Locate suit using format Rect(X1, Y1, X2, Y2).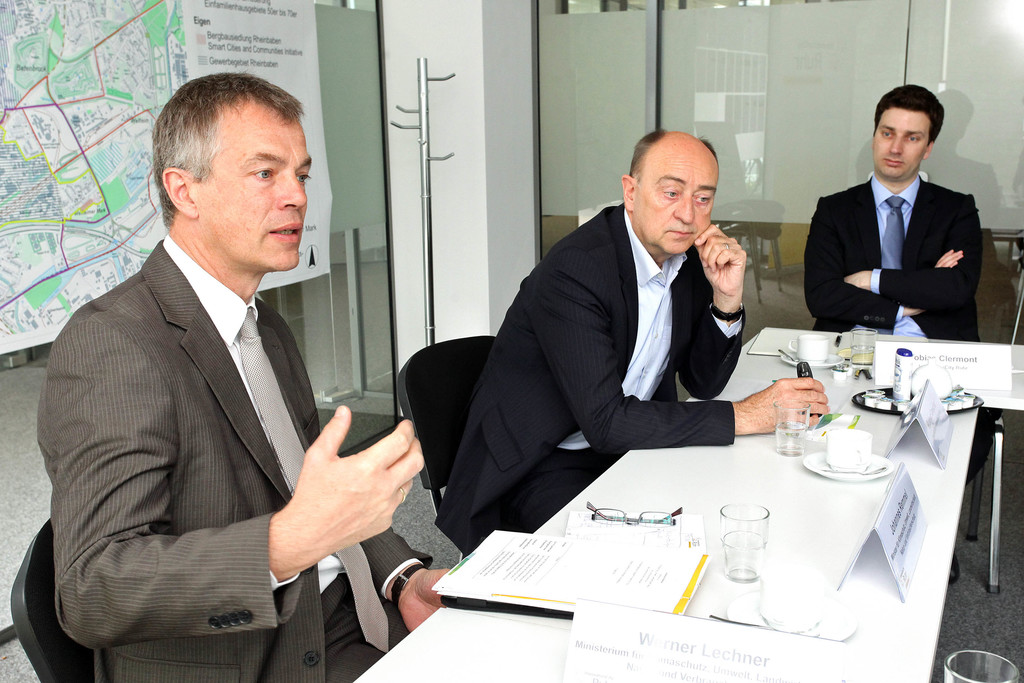
Rect(428, 205, 749, 553).
